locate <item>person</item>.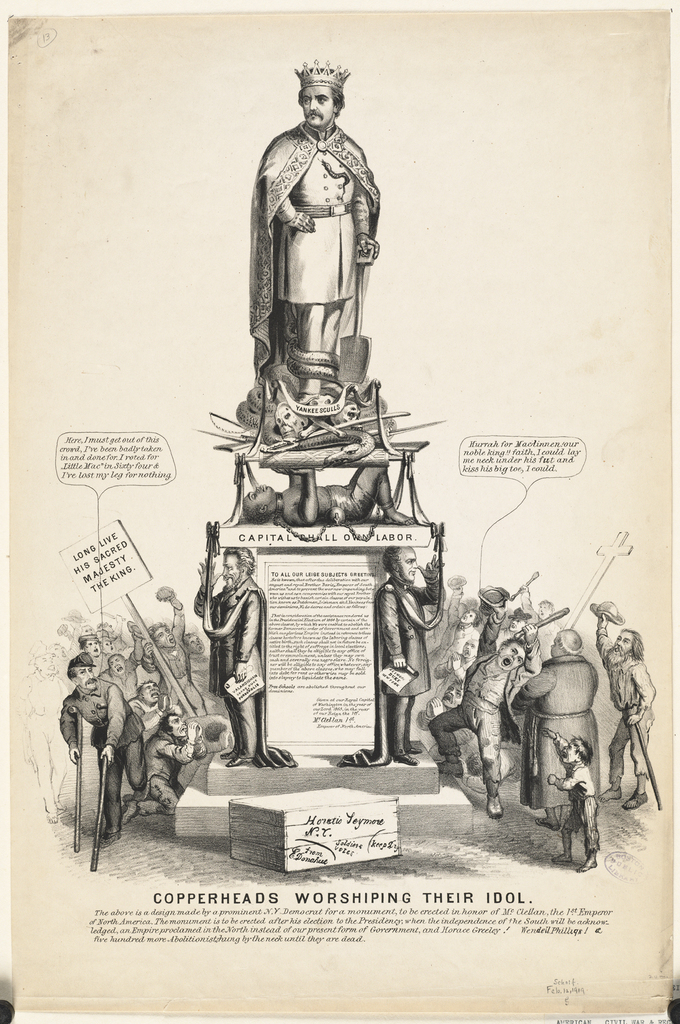
Bounding box: box=[427, 596, 526, 820].
